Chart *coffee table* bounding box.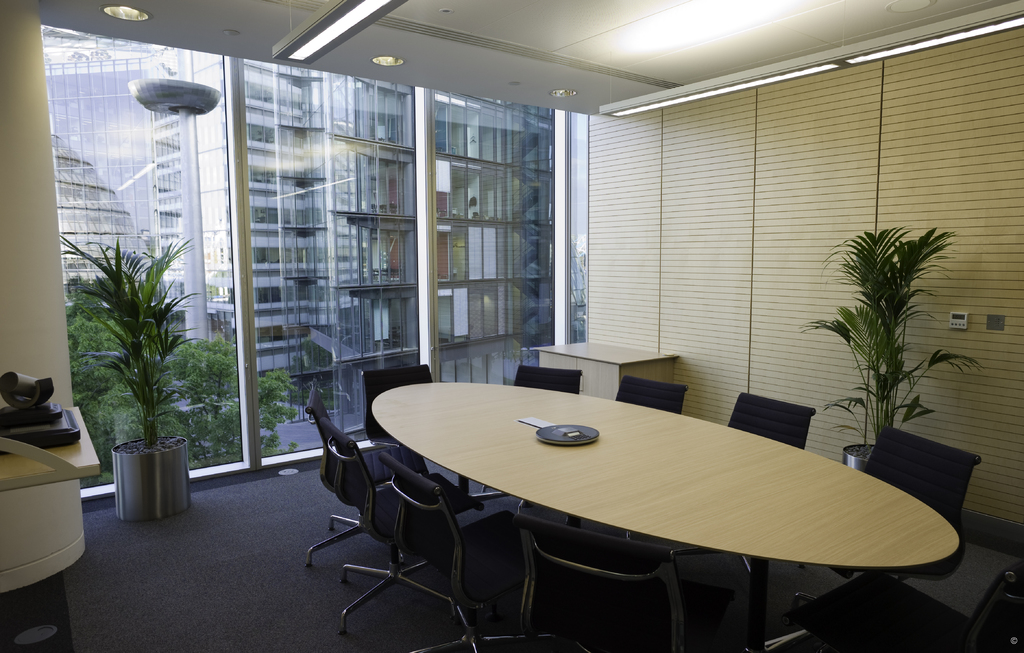
Charted: {"left": 0, "top": 394, "right": 101, "bottom": 489}.
